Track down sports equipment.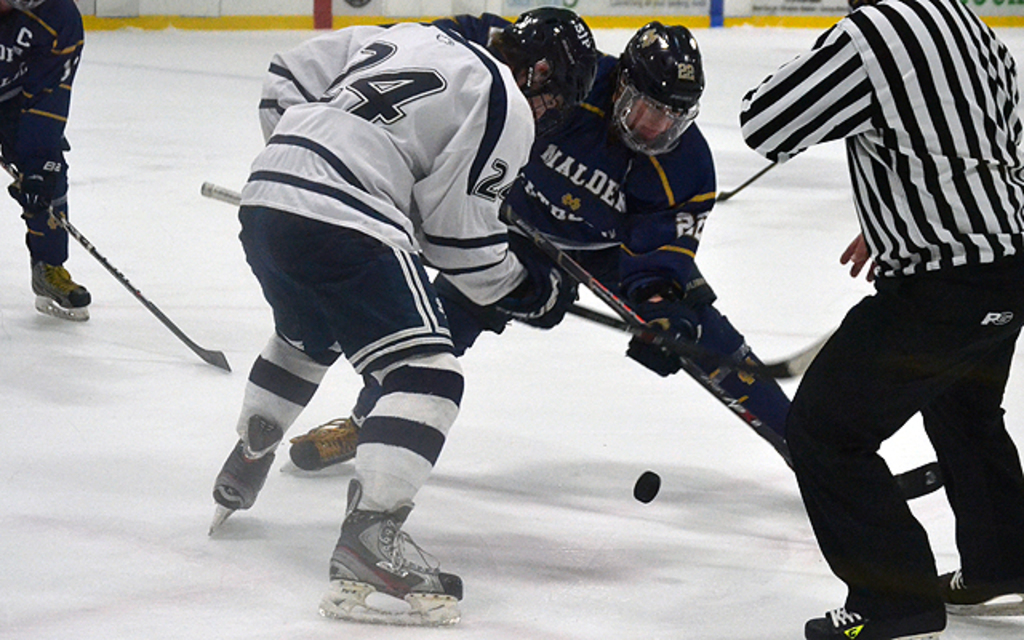
Tracked to 931/558/1022/619.
